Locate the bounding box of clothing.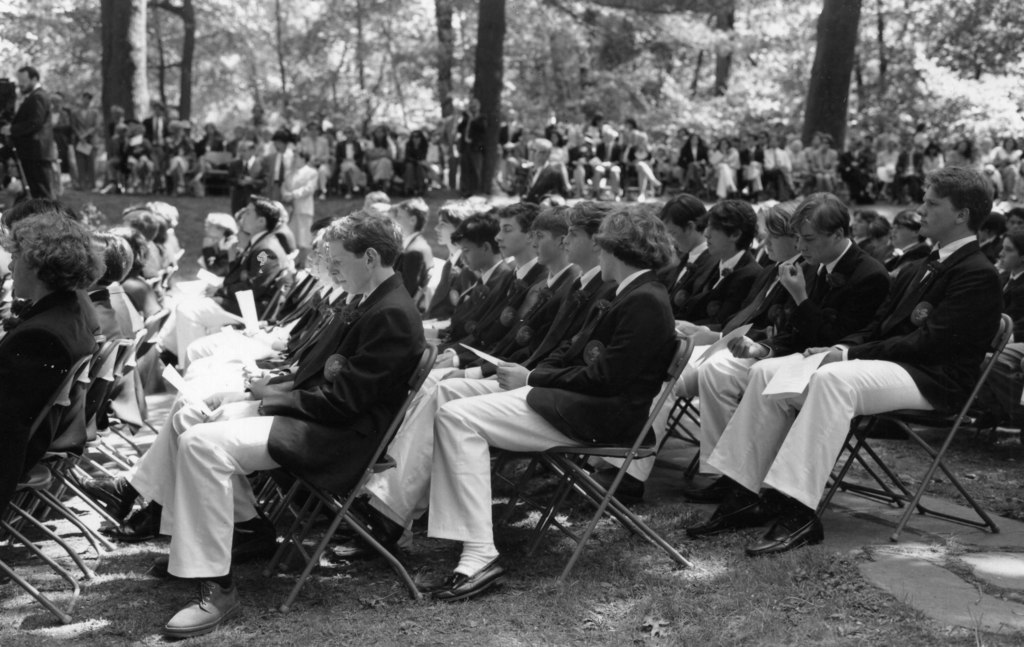
Bounding box: bbox(111, 271, 362, 493).
